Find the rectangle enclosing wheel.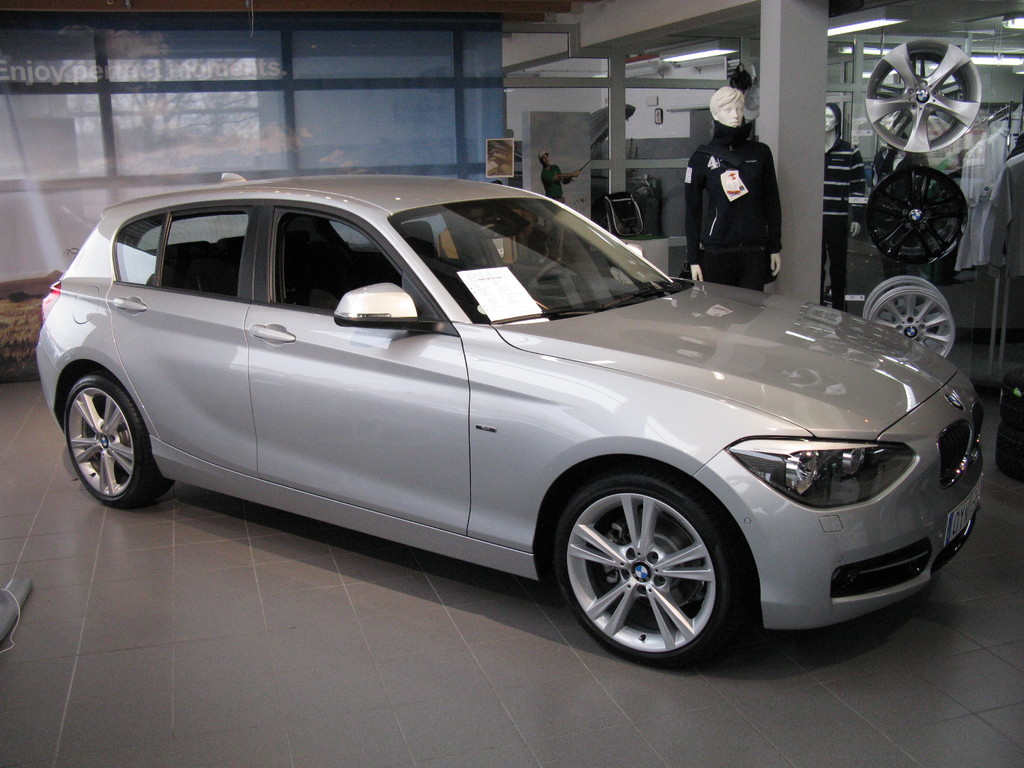
x1=861 y1=40 x2=982 y2=150.
